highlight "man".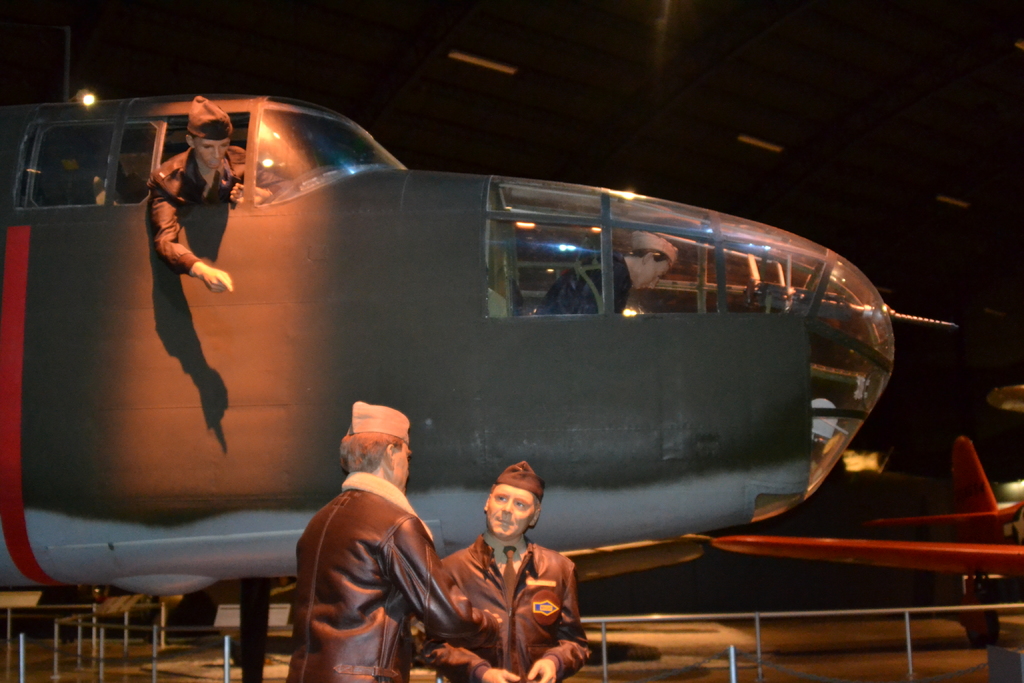
Highlighted region: left=428, top=444, right=604, bottom=682.
